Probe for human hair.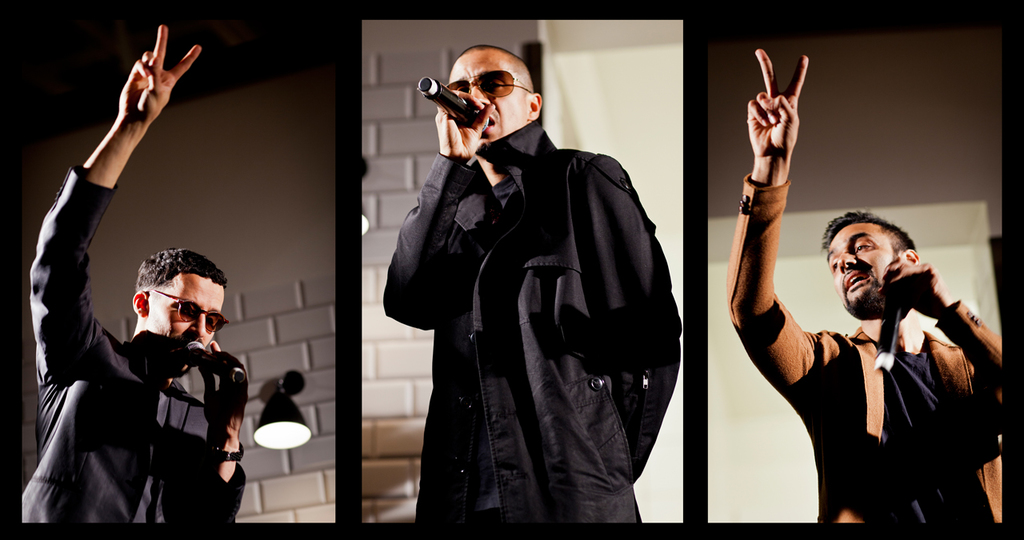
Probe result: bbox=(133, 247, 229, 296).
